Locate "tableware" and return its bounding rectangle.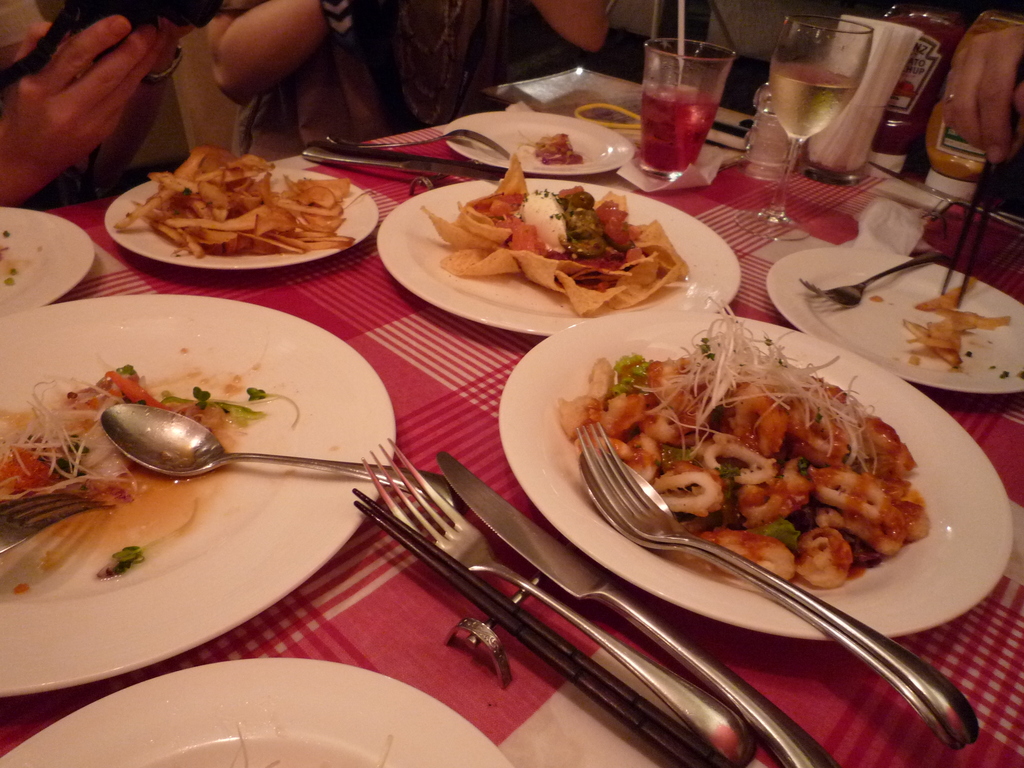
768:244:1023:399.
